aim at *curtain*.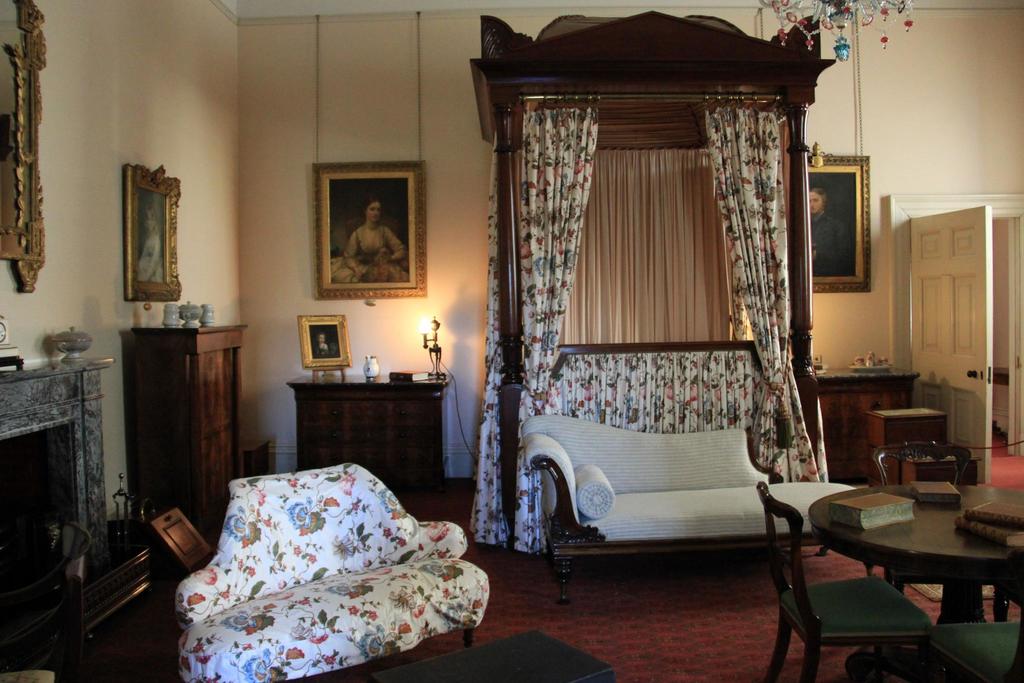
Aimed at bbox=(696, 91, 817, 500).
